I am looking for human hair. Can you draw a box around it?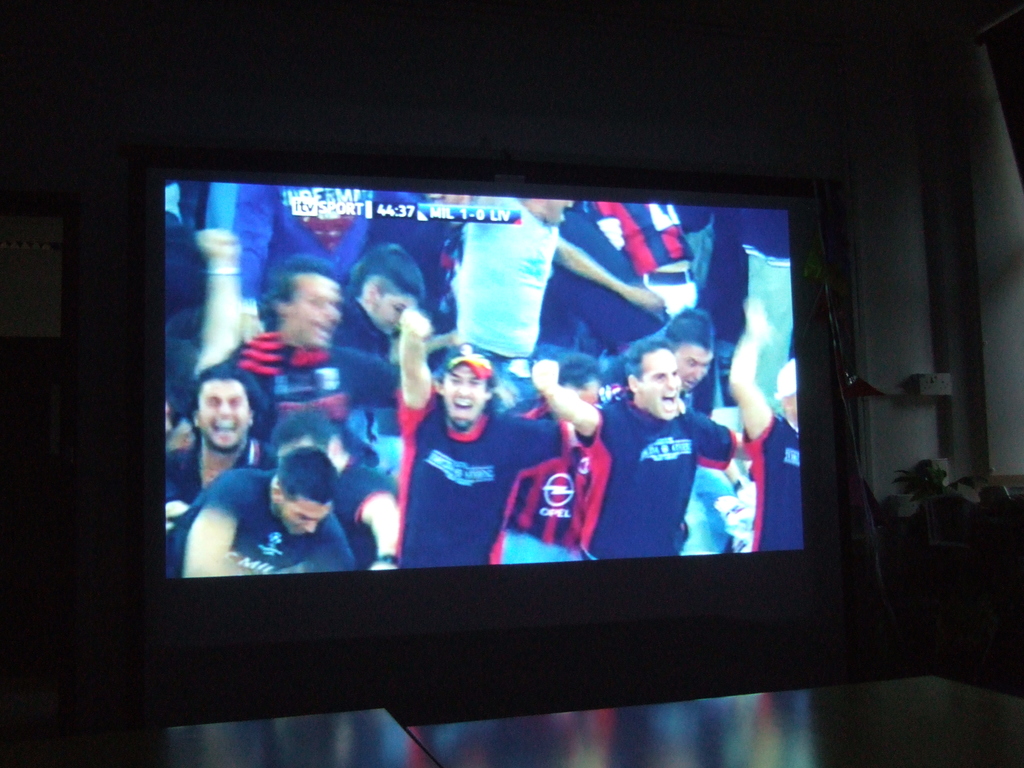
Sure, the bounding box is x1=626 y1=337 x2=672 y2=399.
